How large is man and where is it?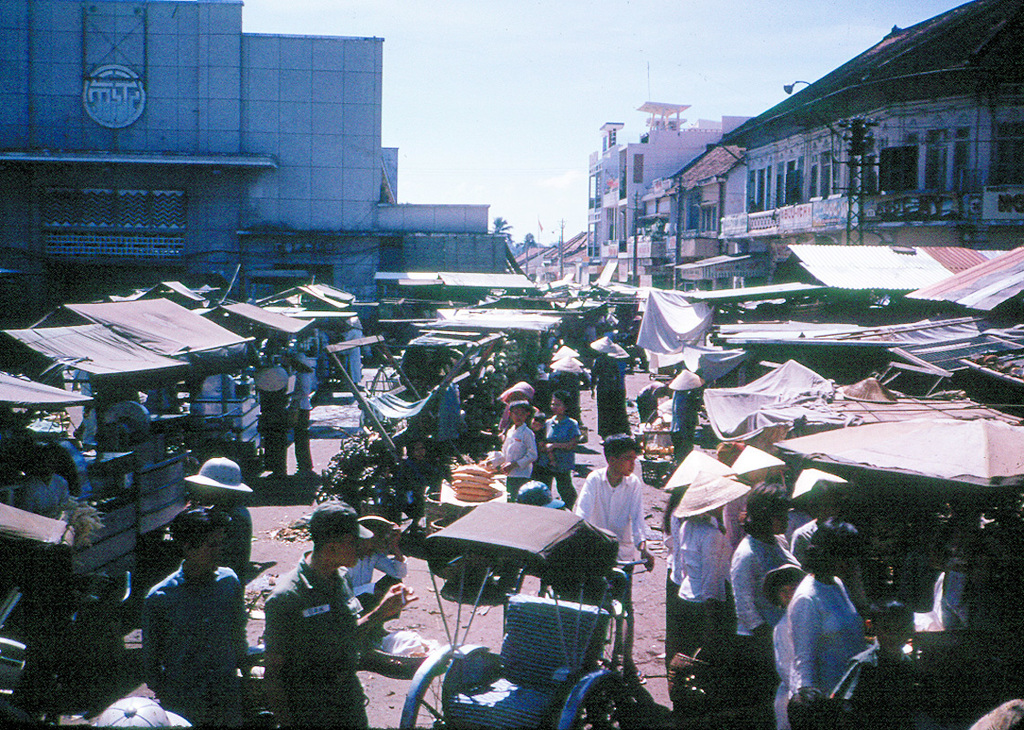
Bounding box: detection(339, 517, 412, 620).
